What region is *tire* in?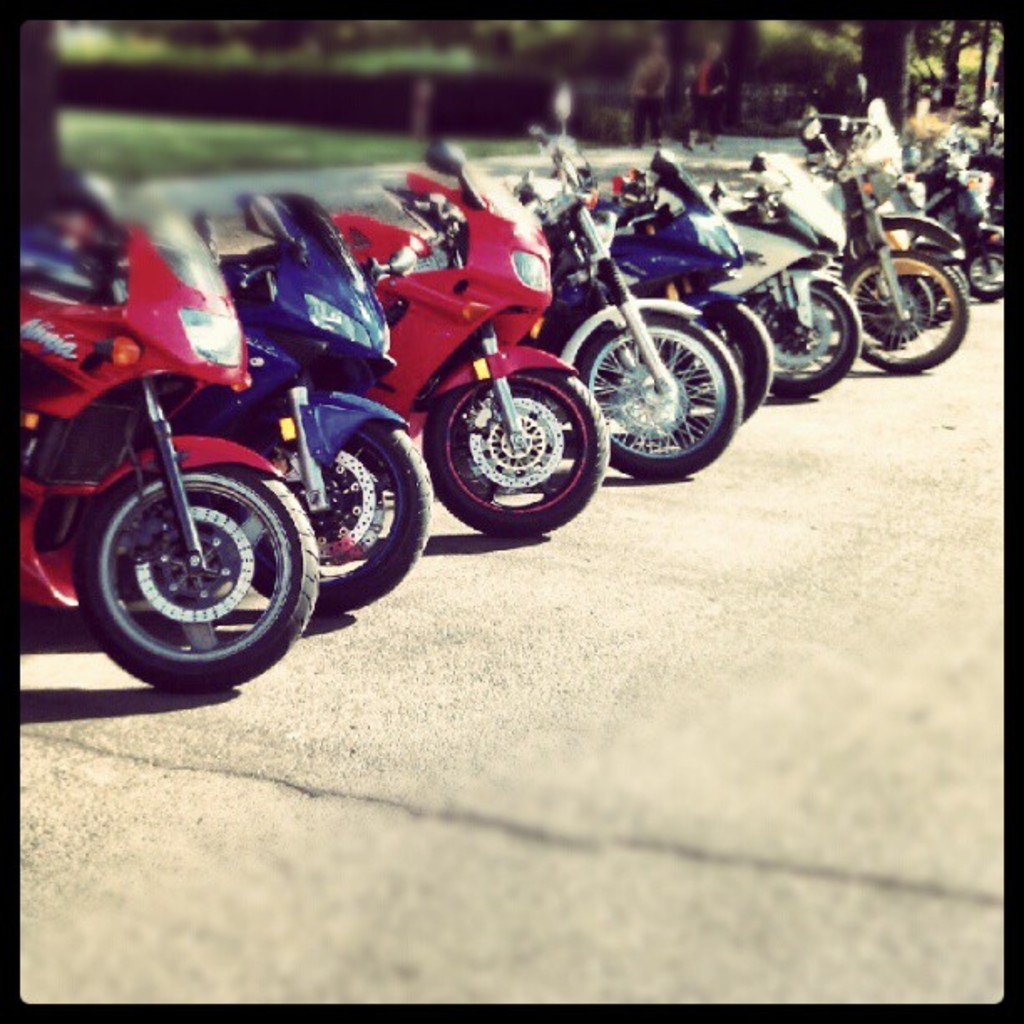
left=420, top=361, right=602, bottom=535.
